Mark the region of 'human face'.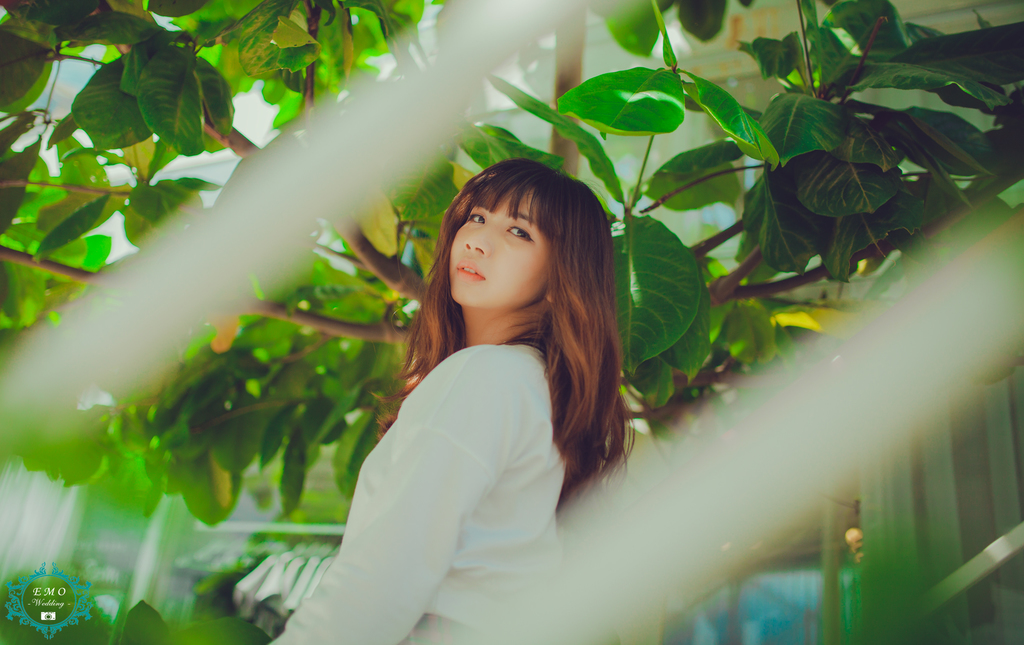
Region: region(451, 188, 549, 309).
